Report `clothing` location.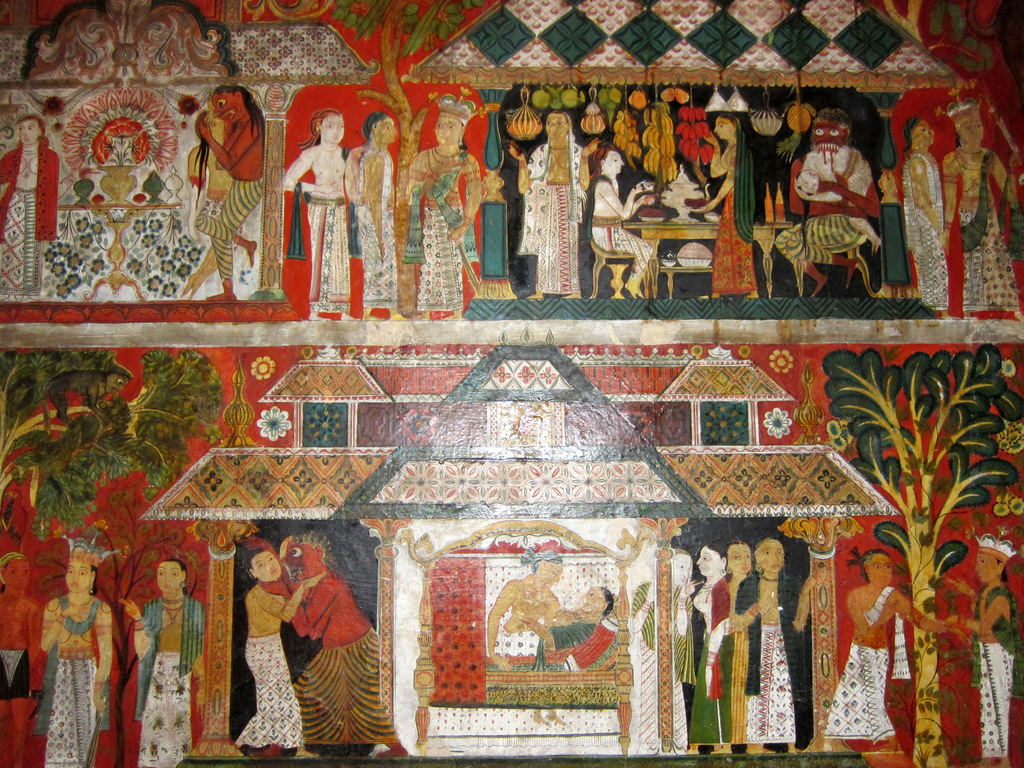
Report: (824, 622, 916, 739).
